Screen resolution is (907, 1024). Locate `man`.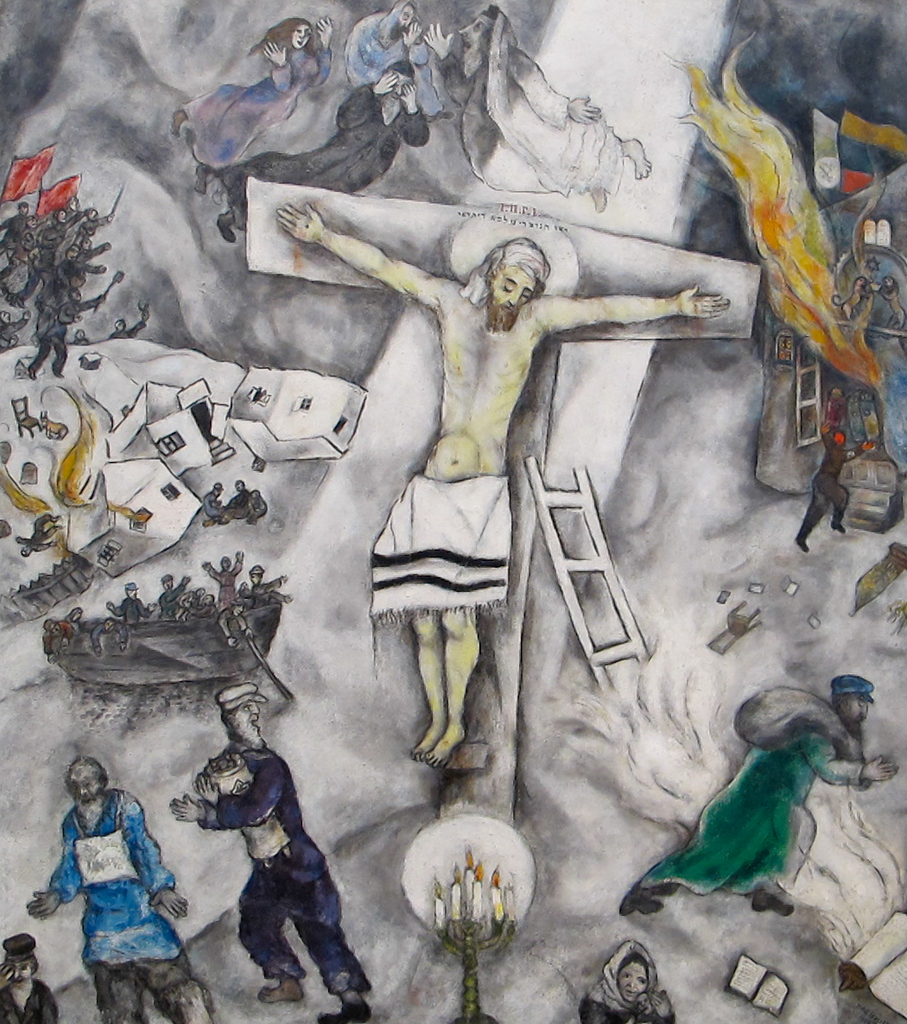
194 60 433 245.
